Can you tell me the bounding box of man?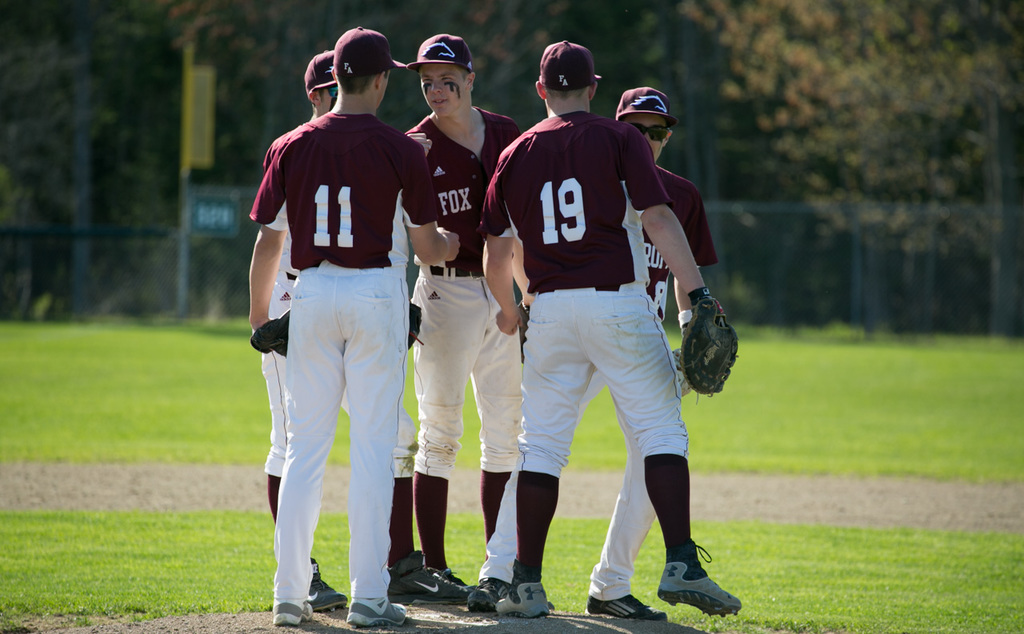
locate(452, 82, 714, 622).
